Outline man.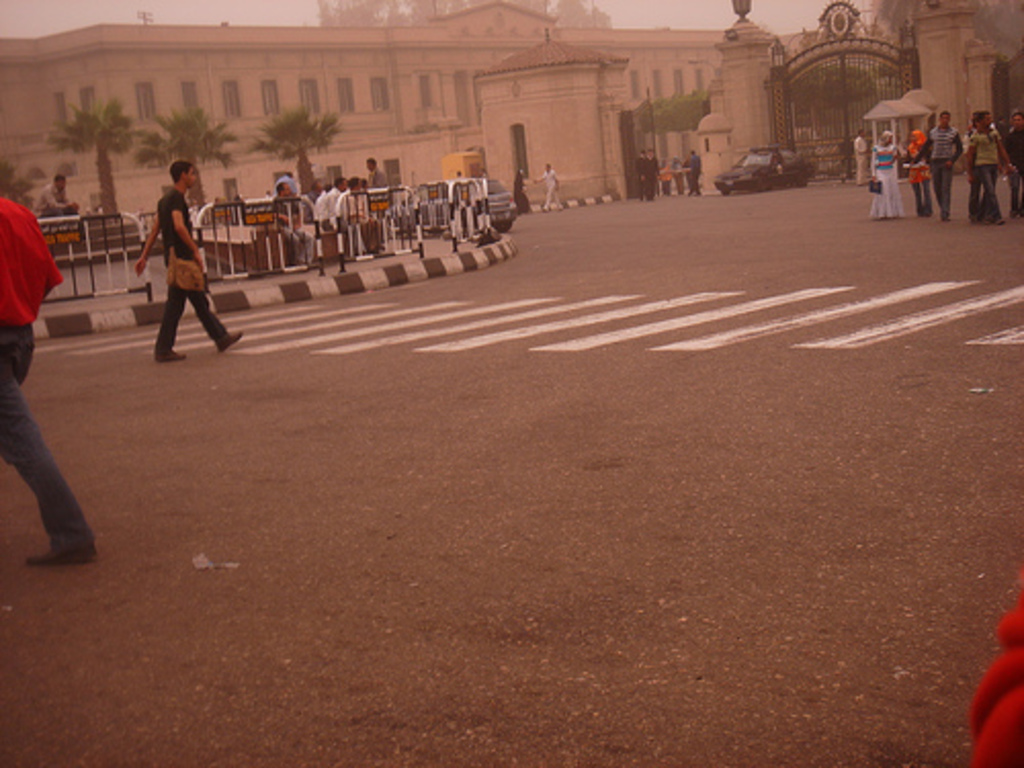
Outline: <box>905,109,965,219</box>.
